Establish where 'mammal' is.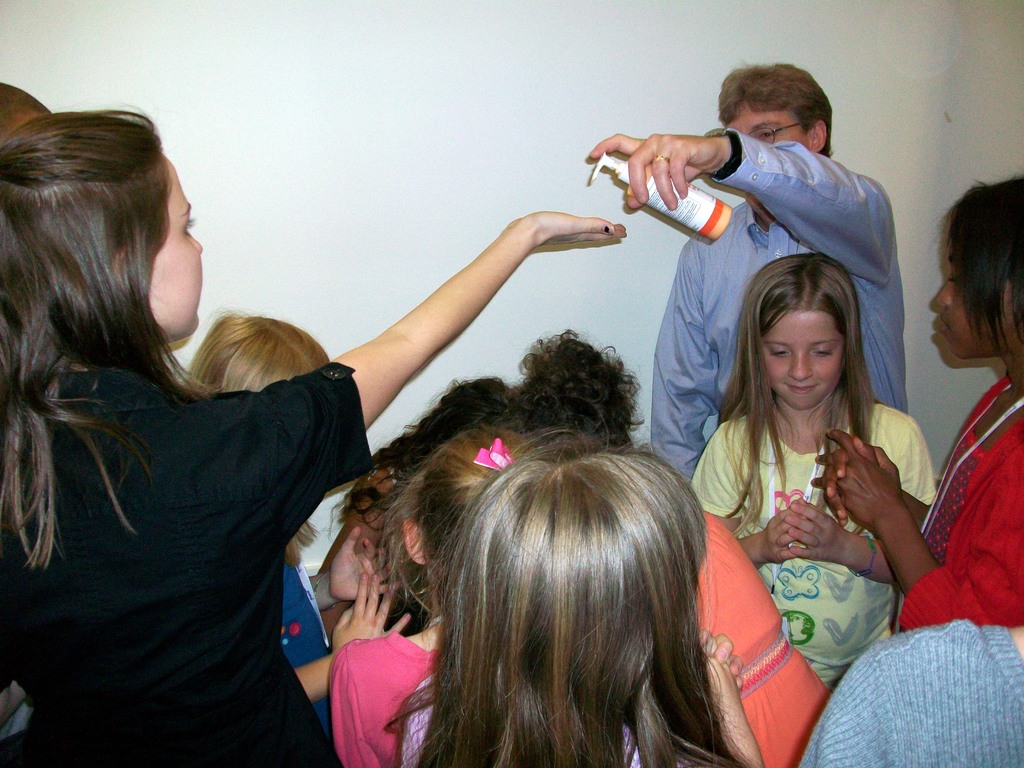
Established at select_region(806, 173, 1023, 623).
